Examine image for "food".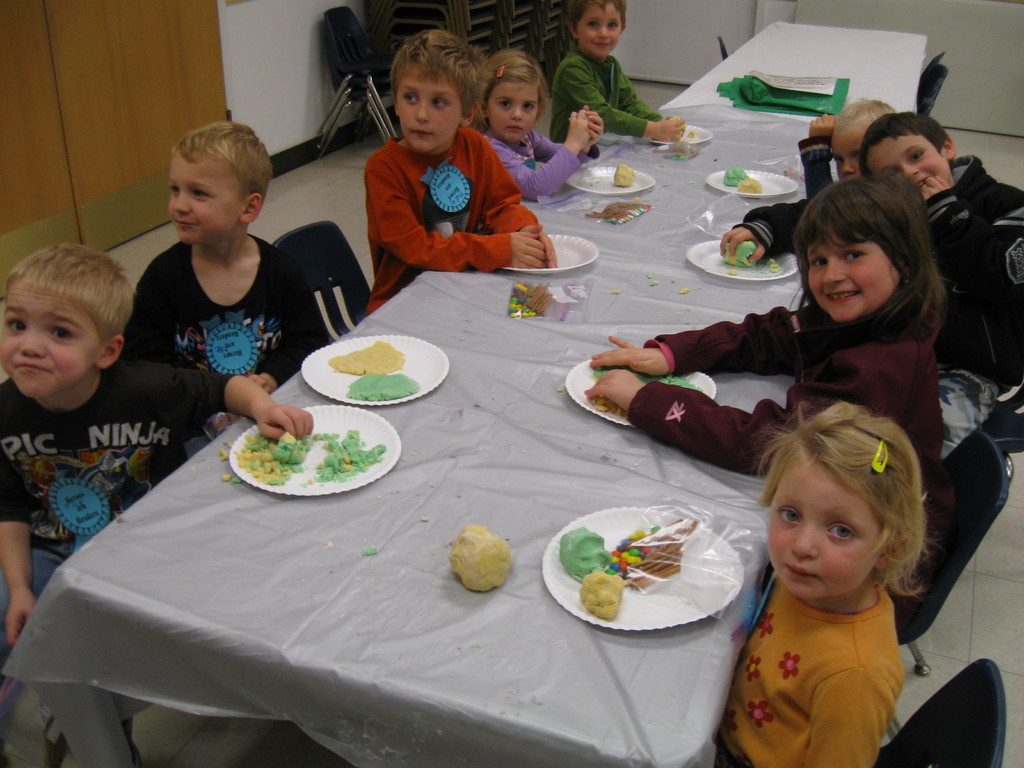
Examination result: region(576, 564, 625, 630).
